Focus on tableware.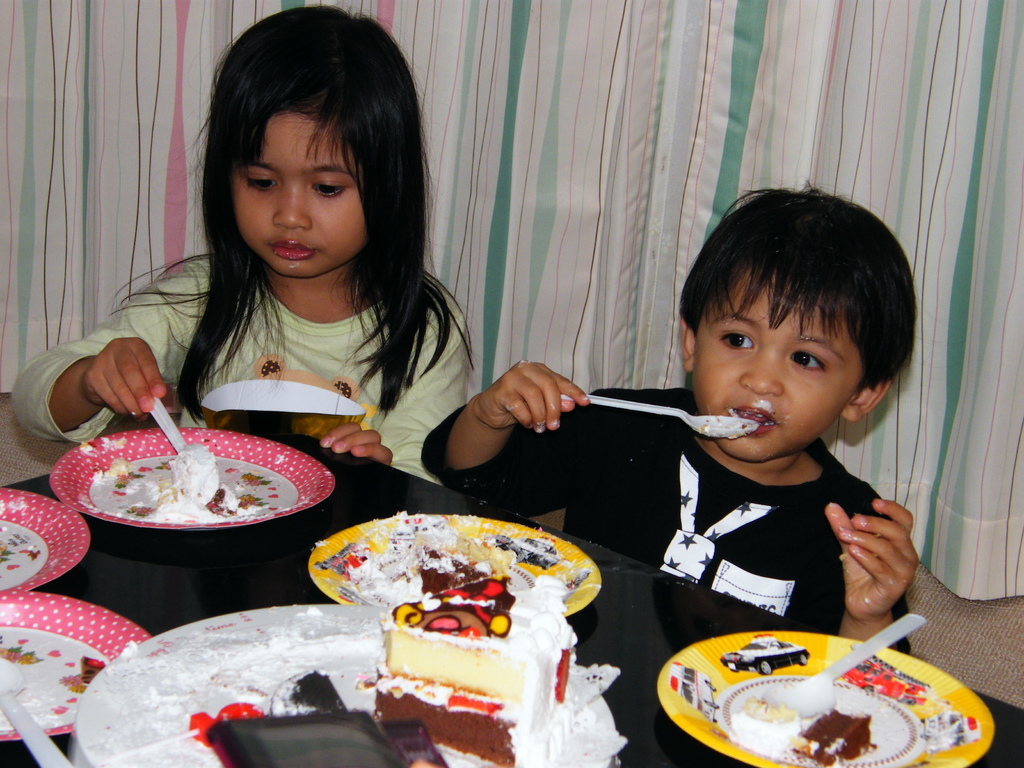
Focused at crop(4, 659, 75, 767).
